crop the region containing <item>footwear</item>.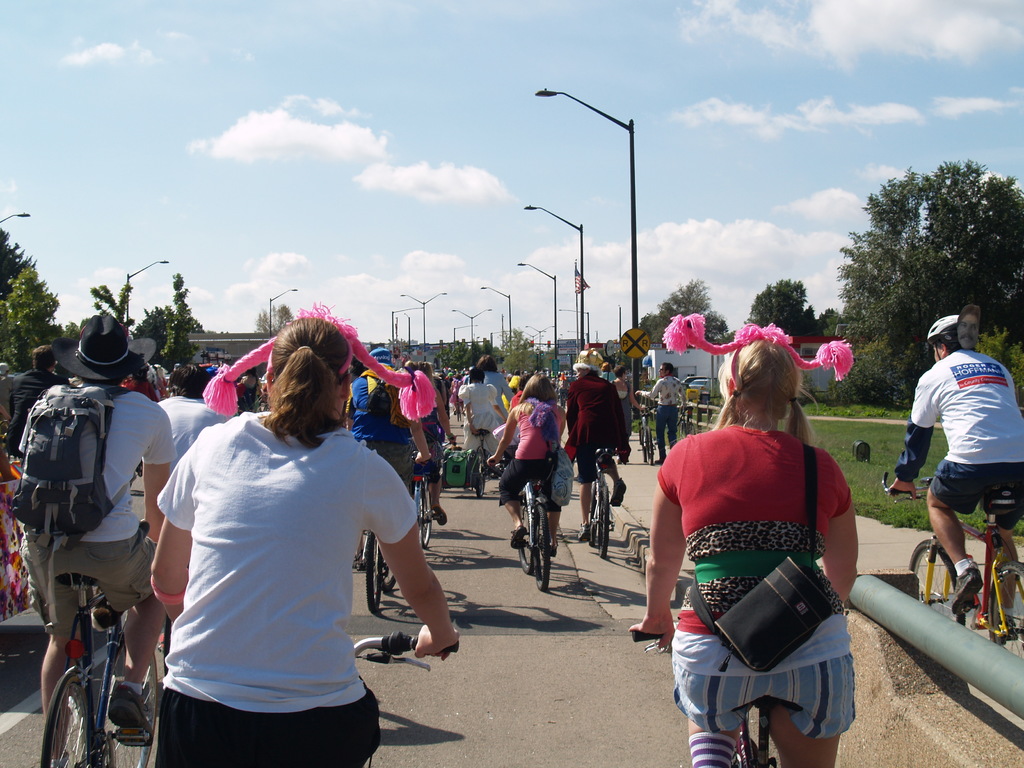
Crop region: box=[610, 484, 626, 511].
